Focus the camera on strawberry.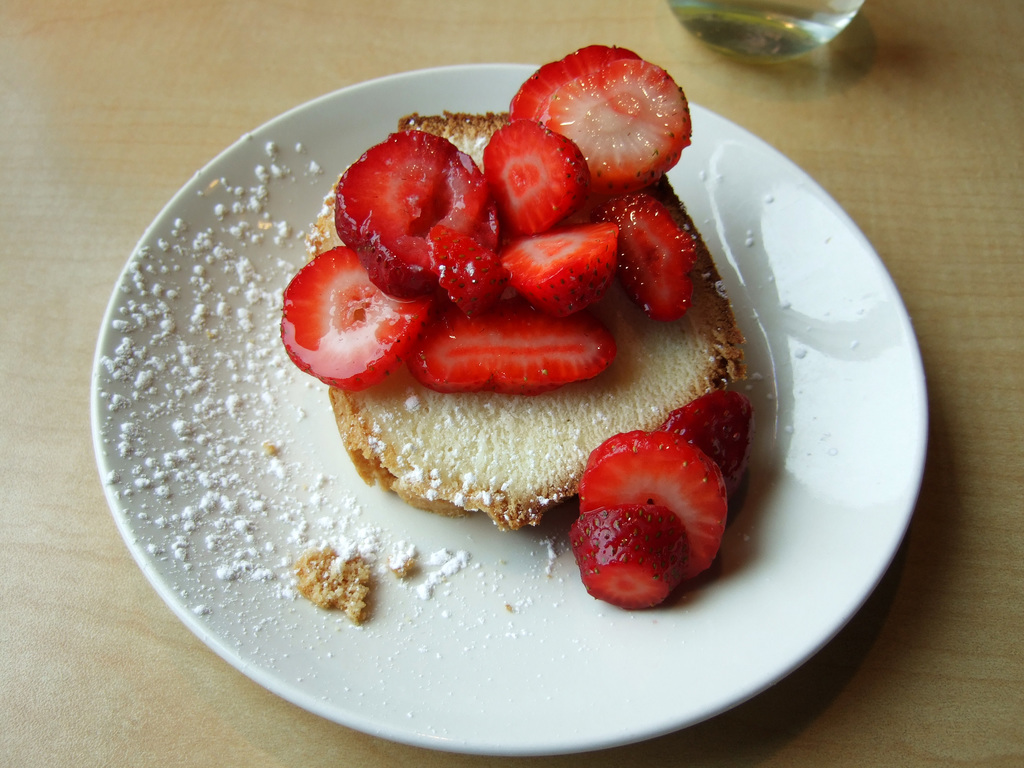
Focus region: {"x1": 331, "y1": 127, "x2": 495, "y2": 298}.
